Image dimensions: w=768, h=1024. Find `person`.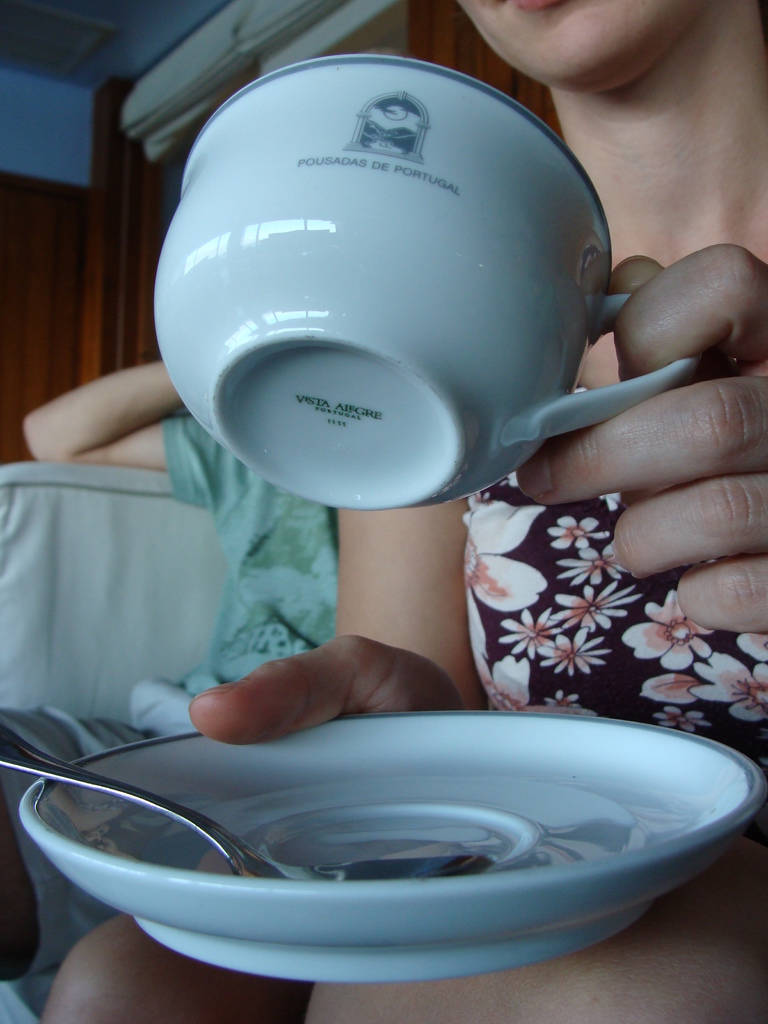
{"left": 11, "top": 350, "right": 331, "bottom": 1023}.
